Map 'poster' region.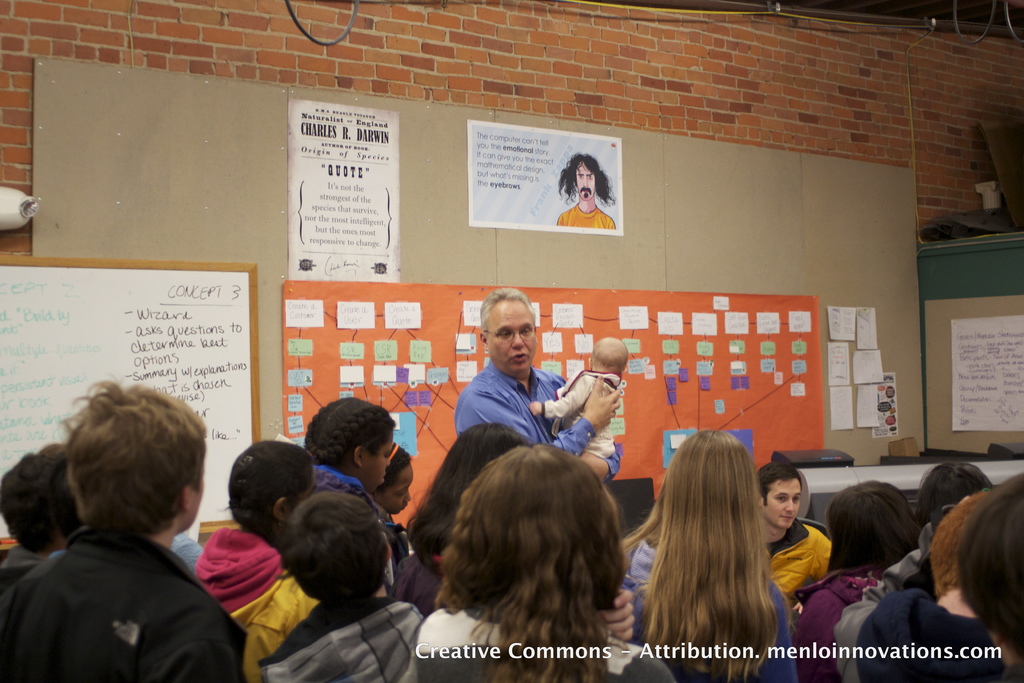
Mapped to 466,120,623,236.
